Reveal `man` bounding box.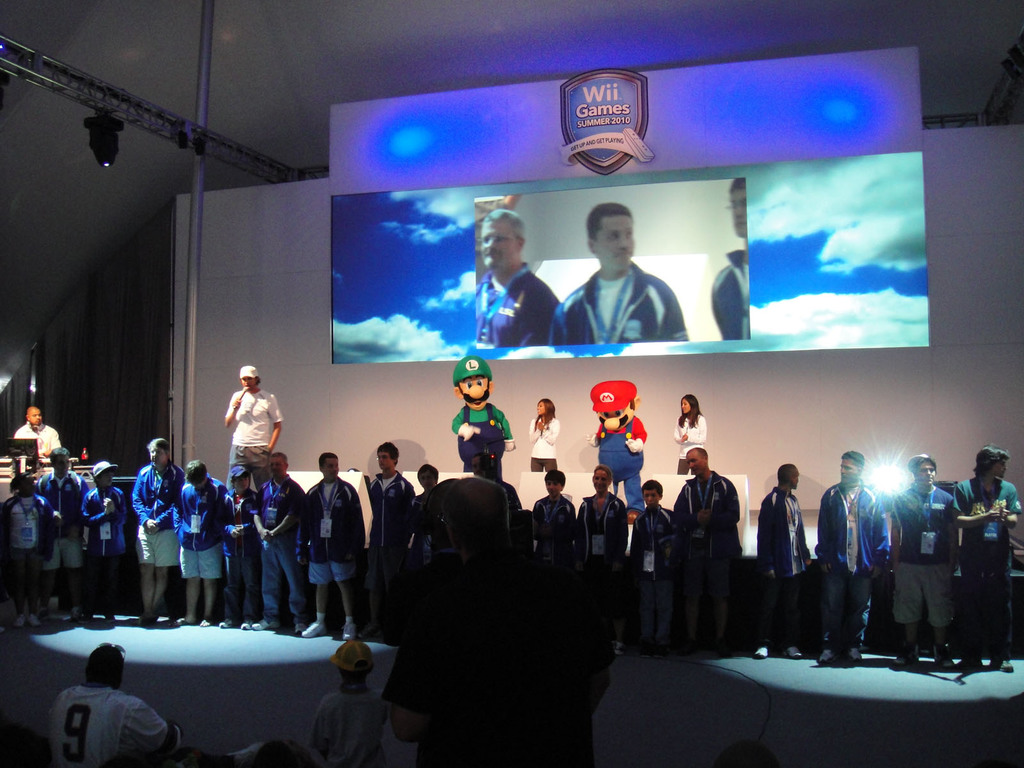
Revealed: 551,208,696,344.
